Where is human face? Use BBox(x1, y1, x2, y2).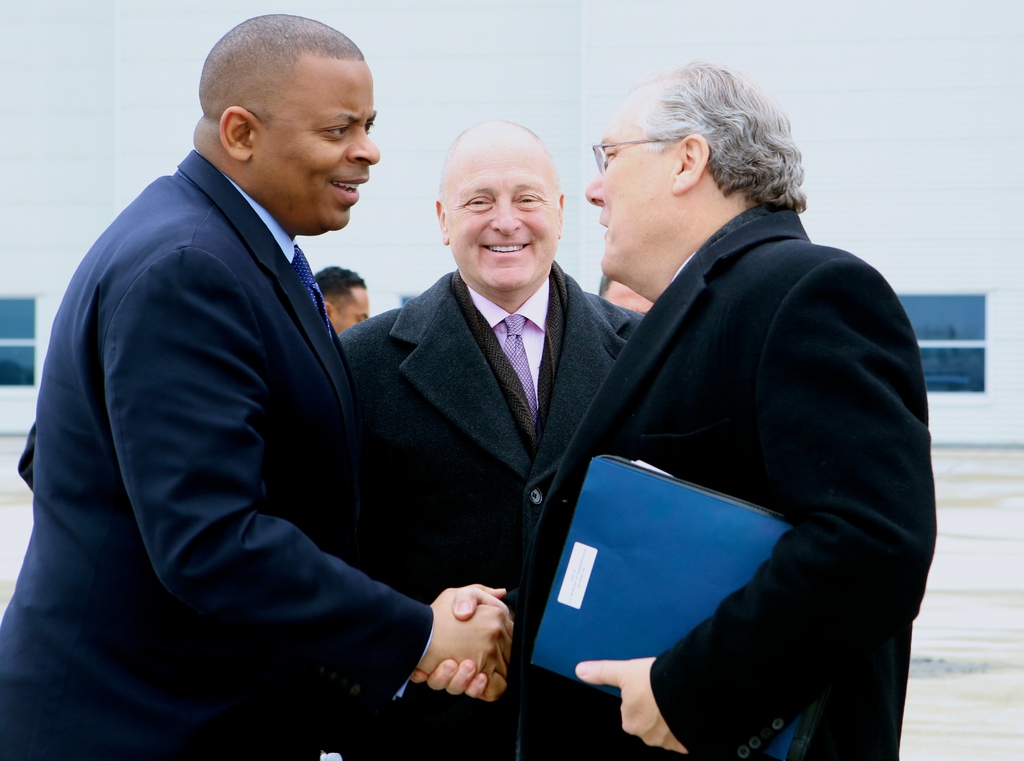
BBox(254, 65, 383, 237).
